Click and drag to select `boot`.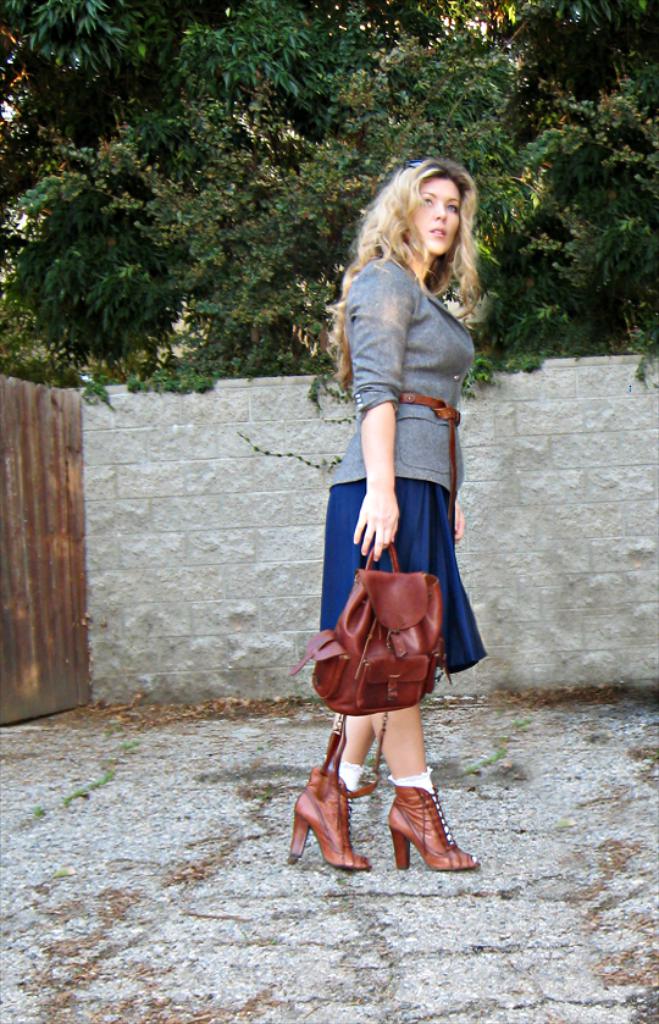
Selection: [386, 784, 486, 870].
